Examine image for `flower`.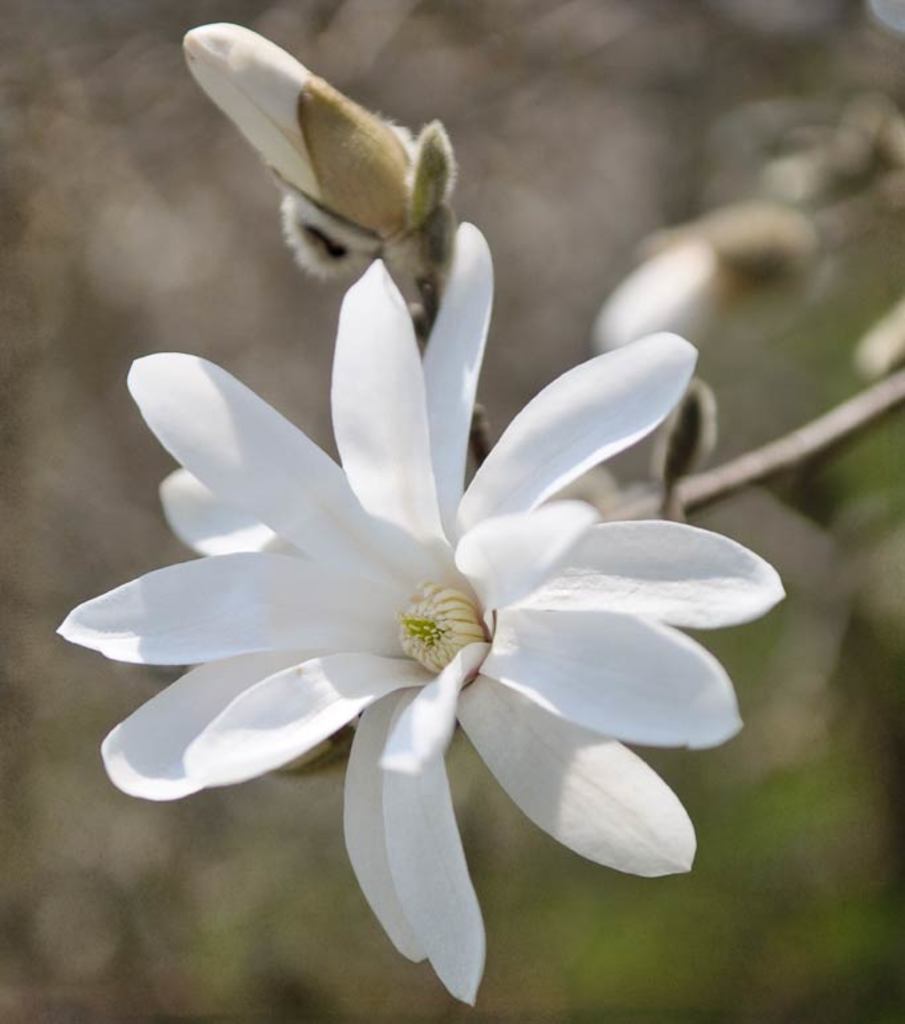
Examination result: detection(58, 217, 779, 1008).
